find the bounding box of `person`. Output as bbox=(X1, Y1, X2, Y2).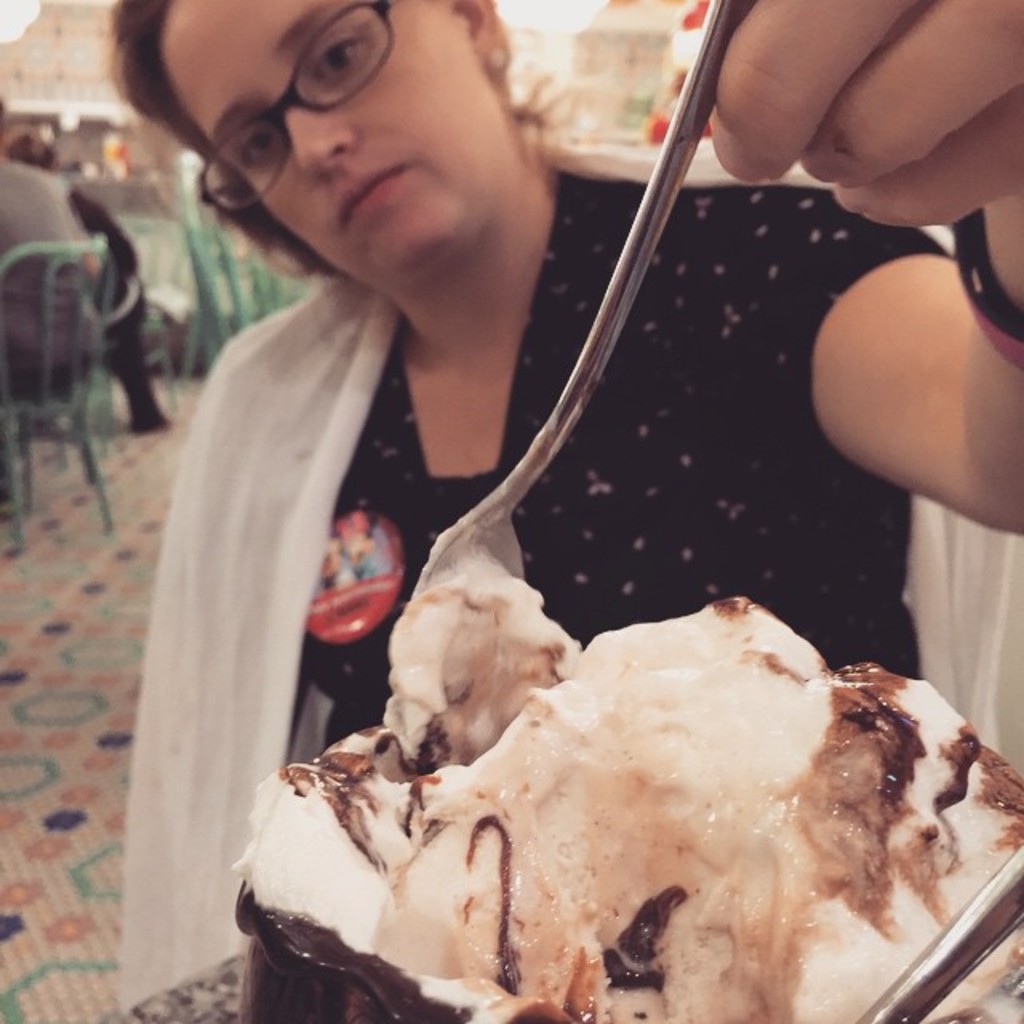
bbox=(203, 75, 682, 981).
